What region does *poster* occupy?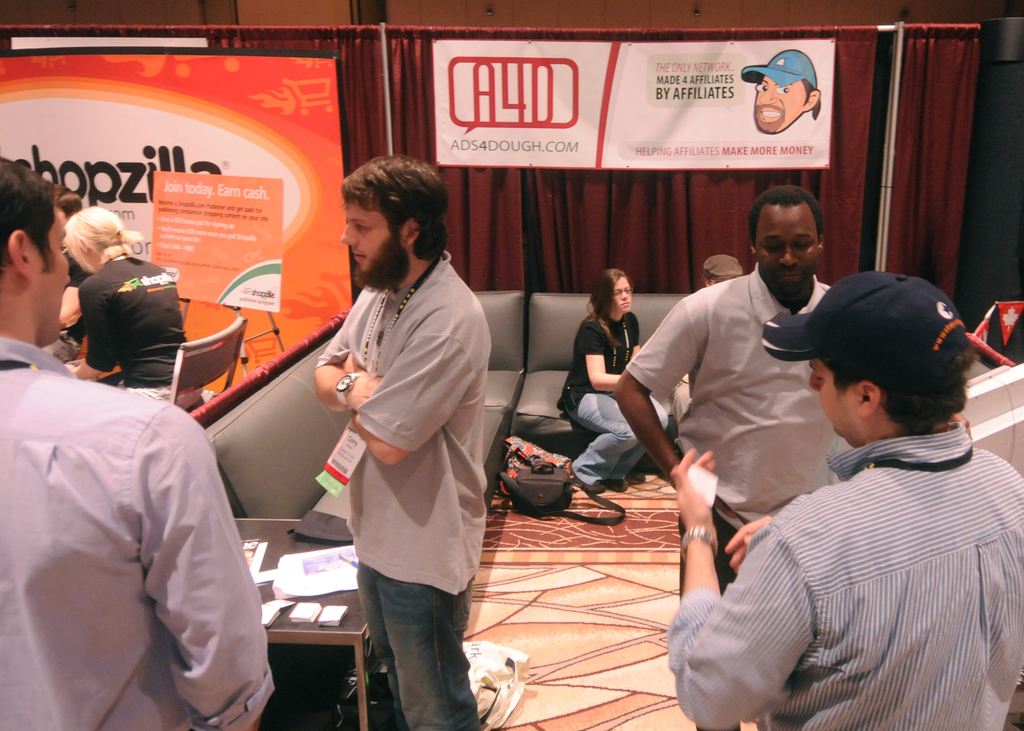
[138, 170, 289, 314].
